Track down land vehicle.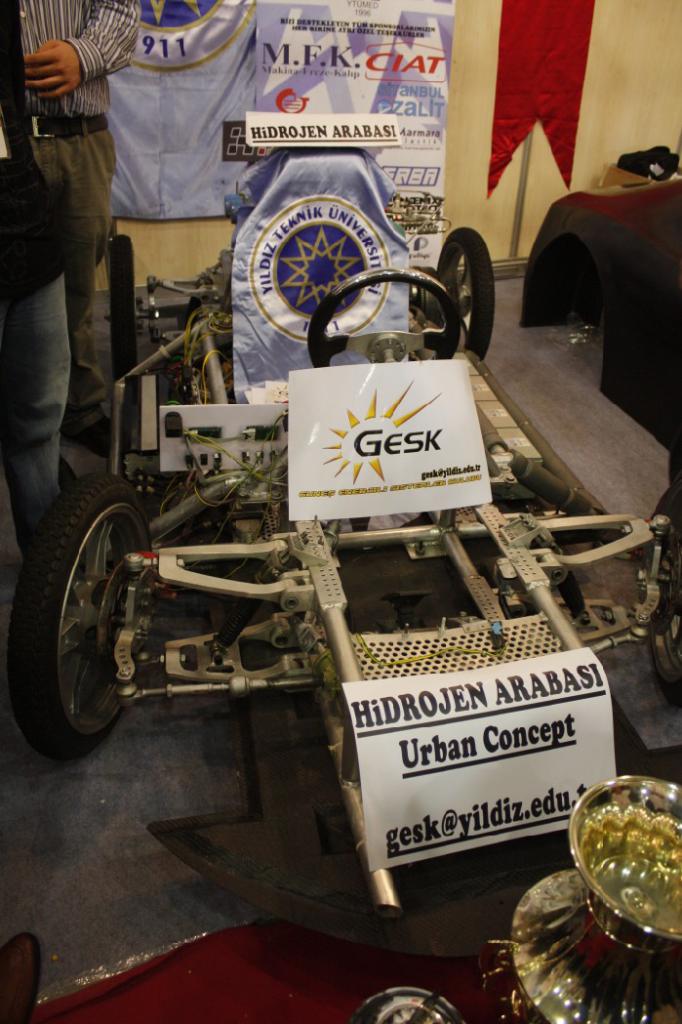
Tracked to 4 147 681 963.
